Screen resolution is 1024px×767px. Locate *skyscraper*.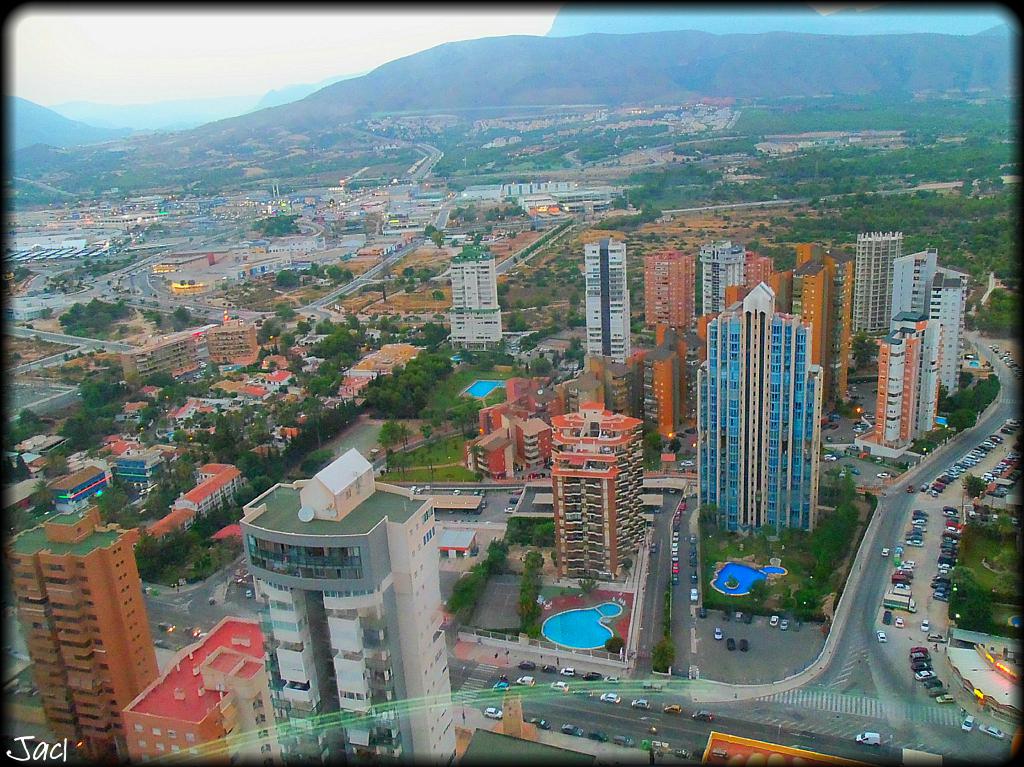
(122,615,286,766).
